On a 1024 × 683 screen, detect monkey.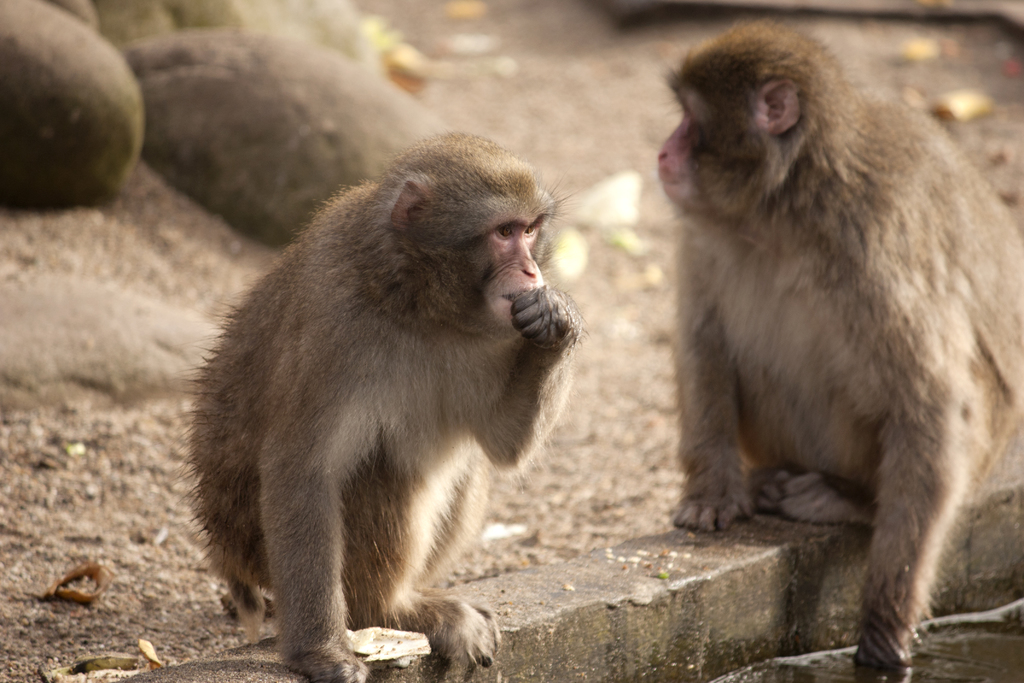
(left=657, top=15, right=1023, bottom=677).
